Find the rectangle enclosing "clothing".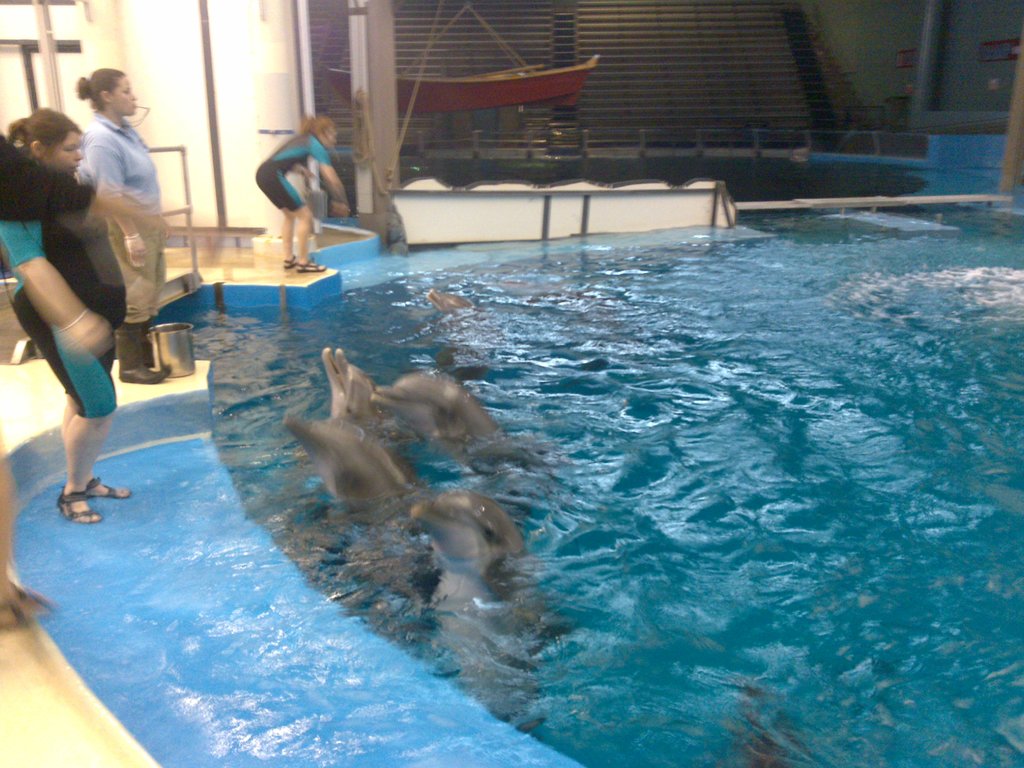
Rect(0, 150, 127, 418).
